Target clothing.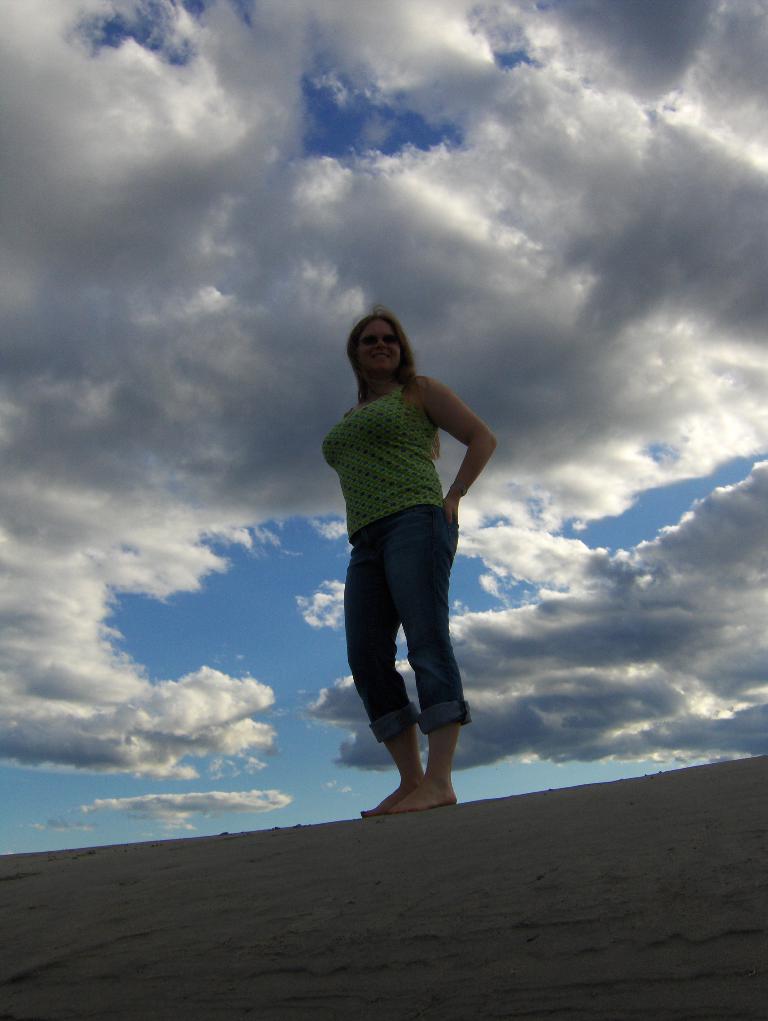
Target region: x1=324 y1=339 x2=490 y2=731.
